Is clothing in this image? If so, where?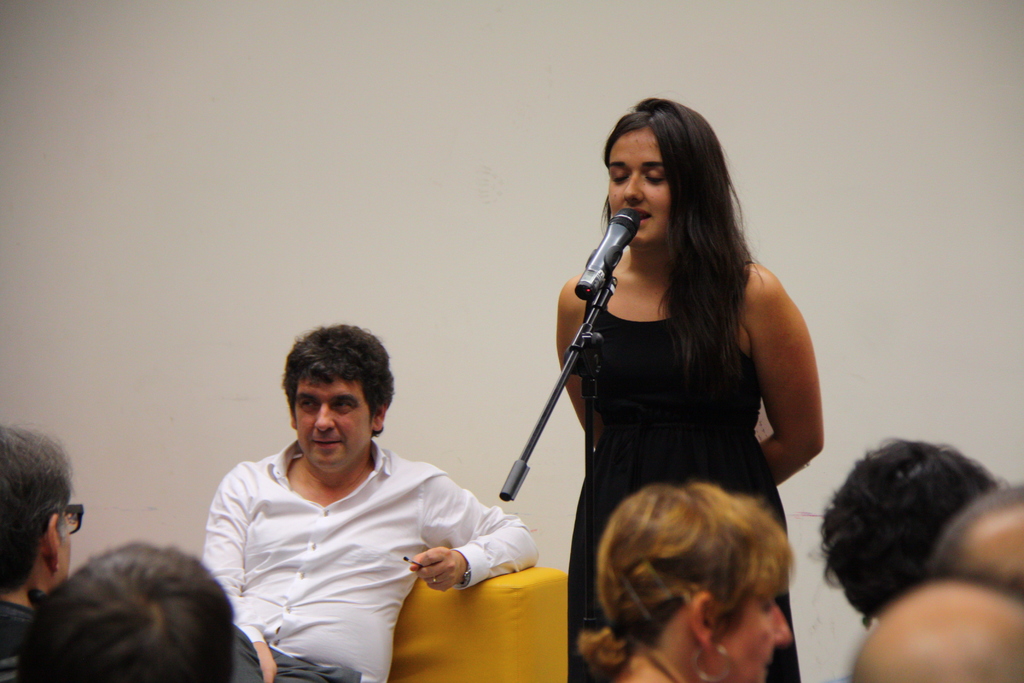
Yes, at region(564, 290, 804, 682).
